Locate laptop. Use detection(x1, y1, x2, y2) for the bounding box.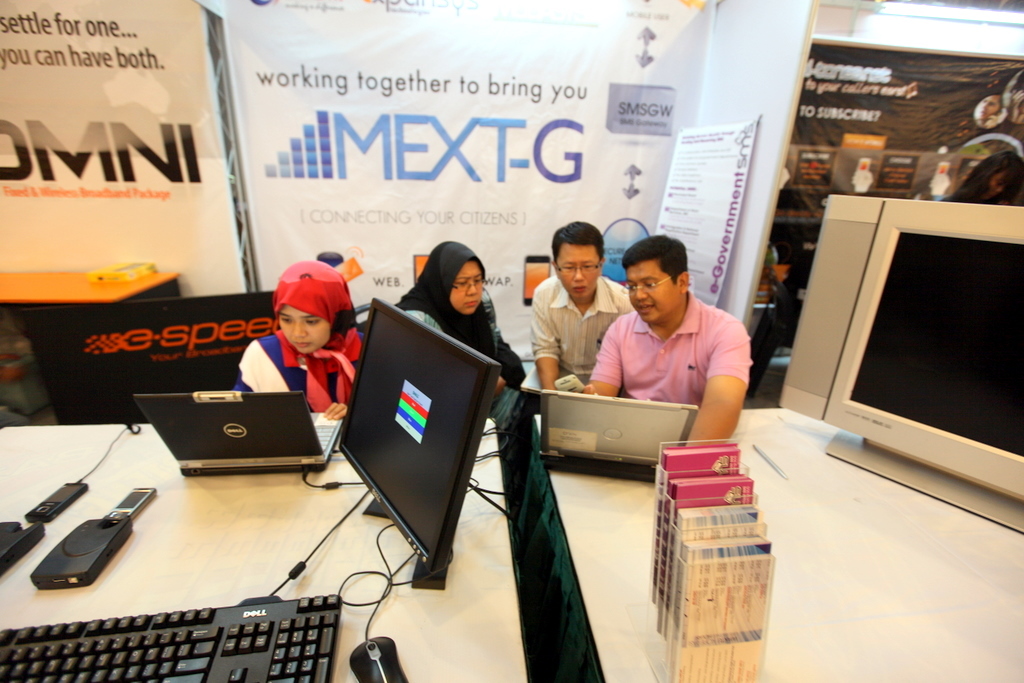
detection(519, 363, 589, 396).
